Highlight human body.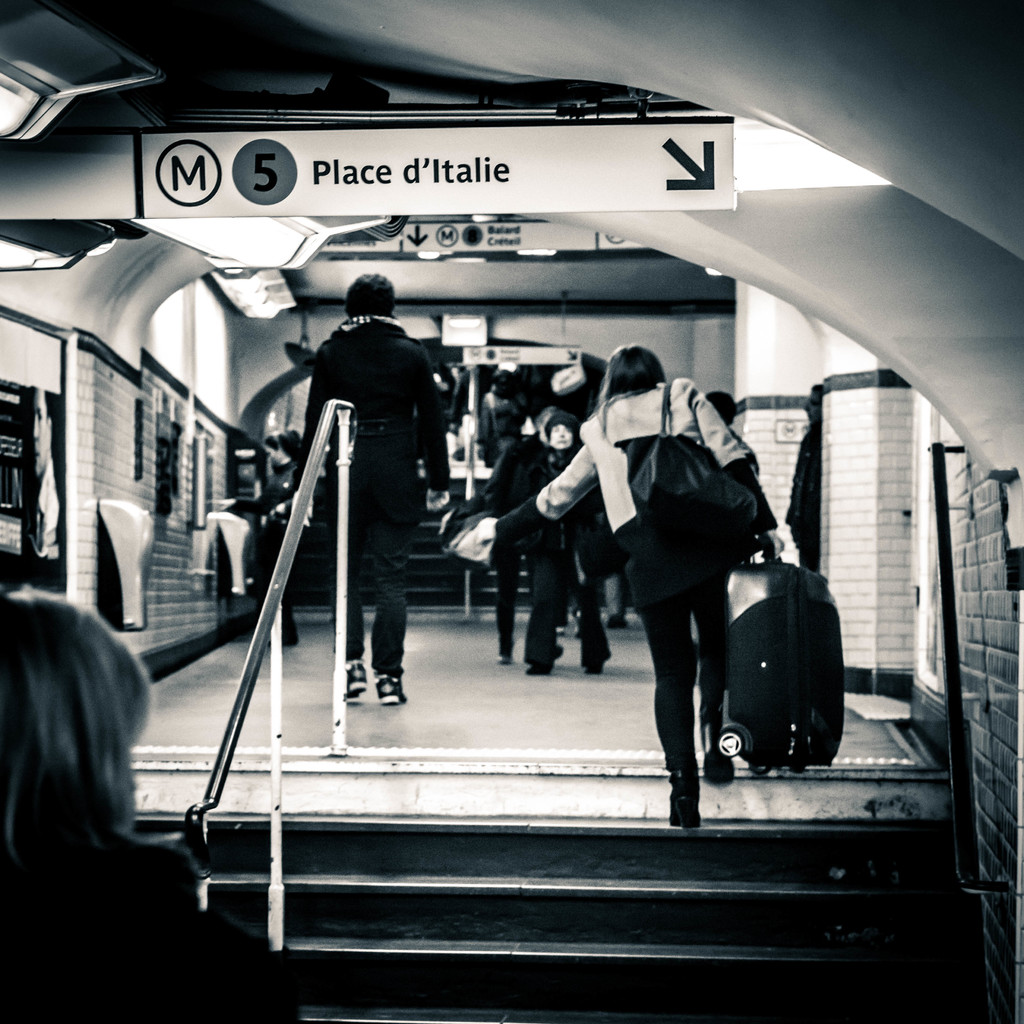
Highlighted region: x1=284, y1=274, x2=458, y2=706.
